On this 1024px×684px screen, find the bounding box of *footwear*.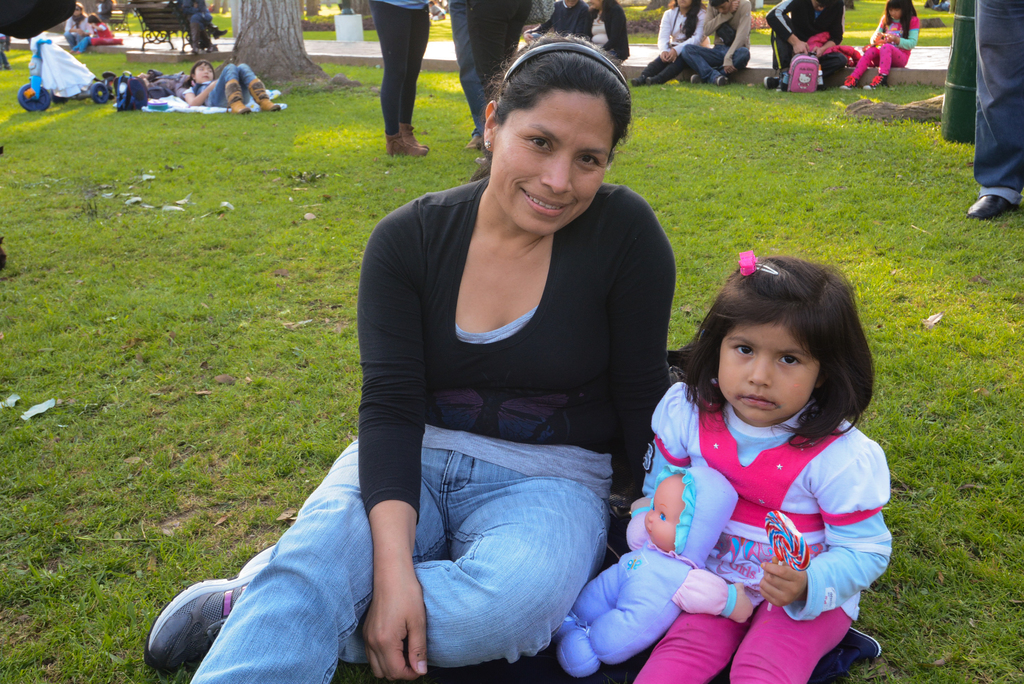
Bounding box: 965/195/1007/219.
